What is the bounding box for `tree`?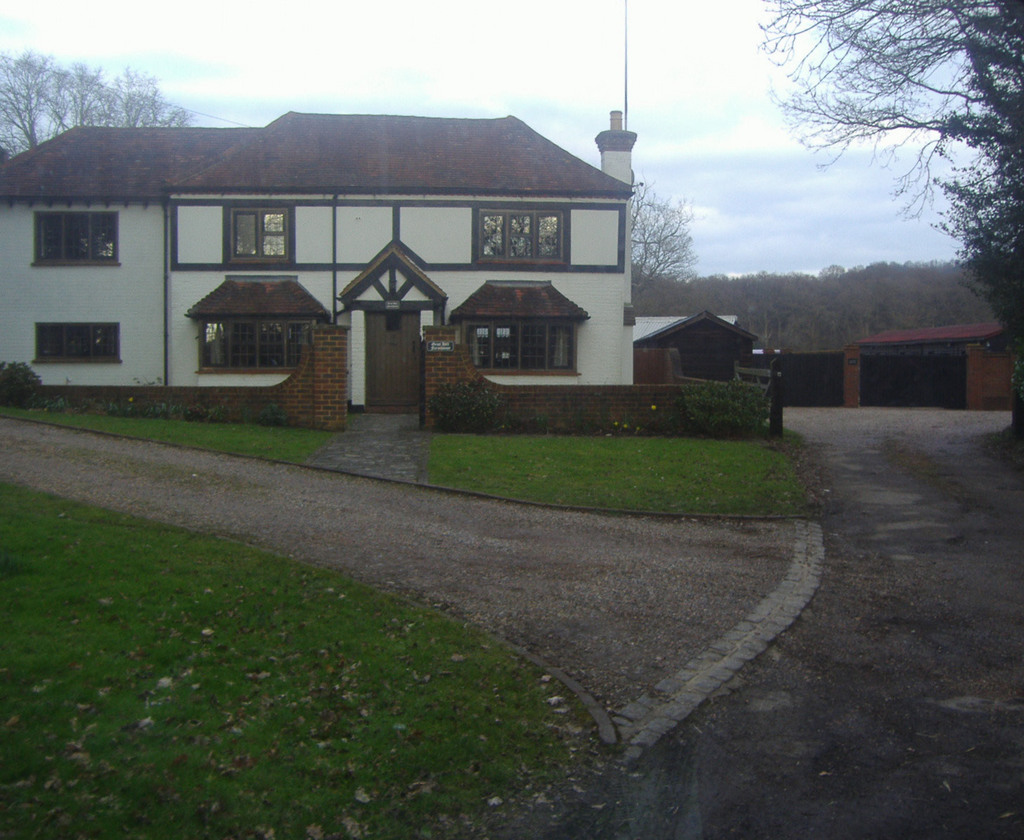
(752,0,1021,444).
